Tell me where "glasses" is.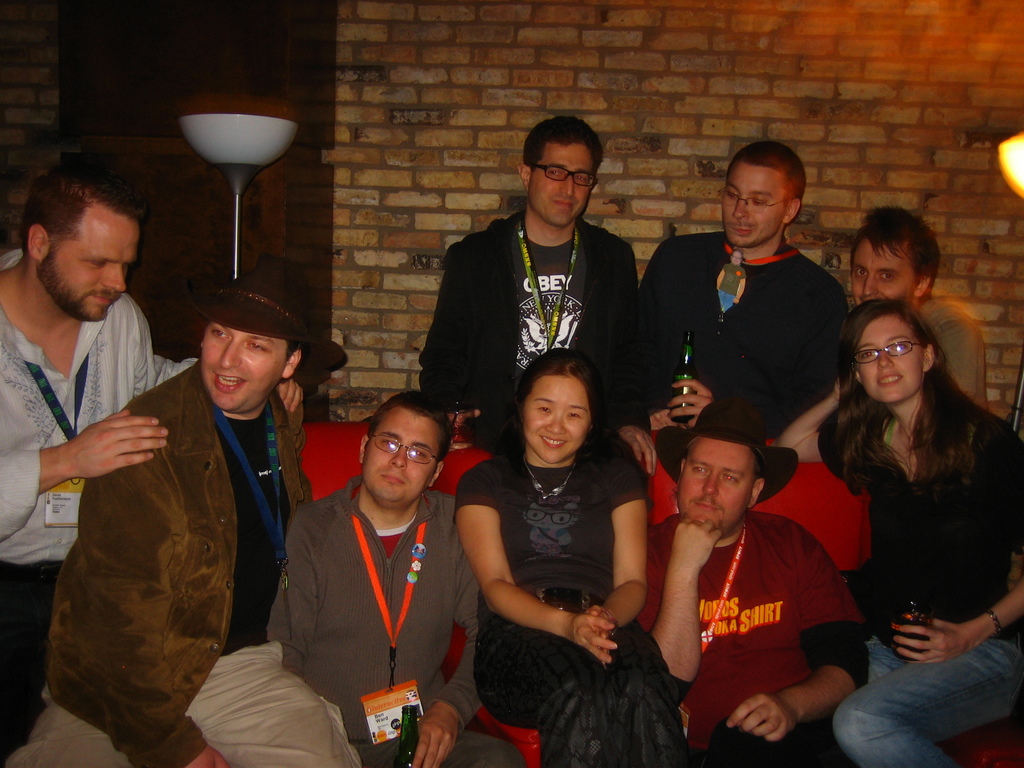
"glasses" is at bbox=(718, 182, 799, 220).
